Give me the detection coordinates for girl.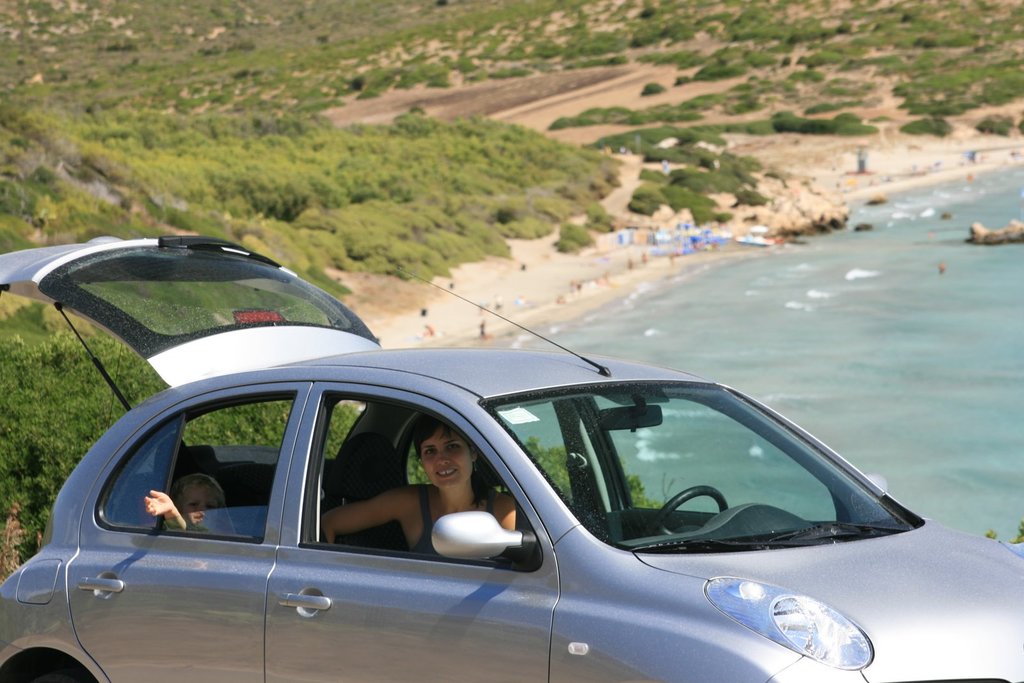
locate(150, 411, 516, 572).
